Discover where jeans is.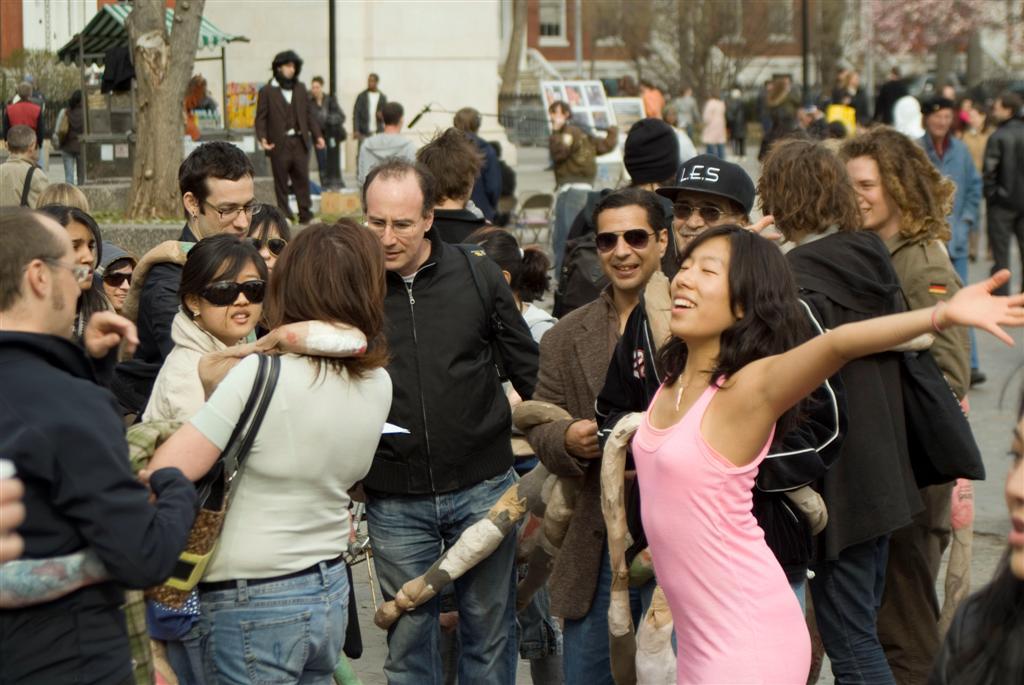
Discovered at locate(153, 571, 358, 682).
